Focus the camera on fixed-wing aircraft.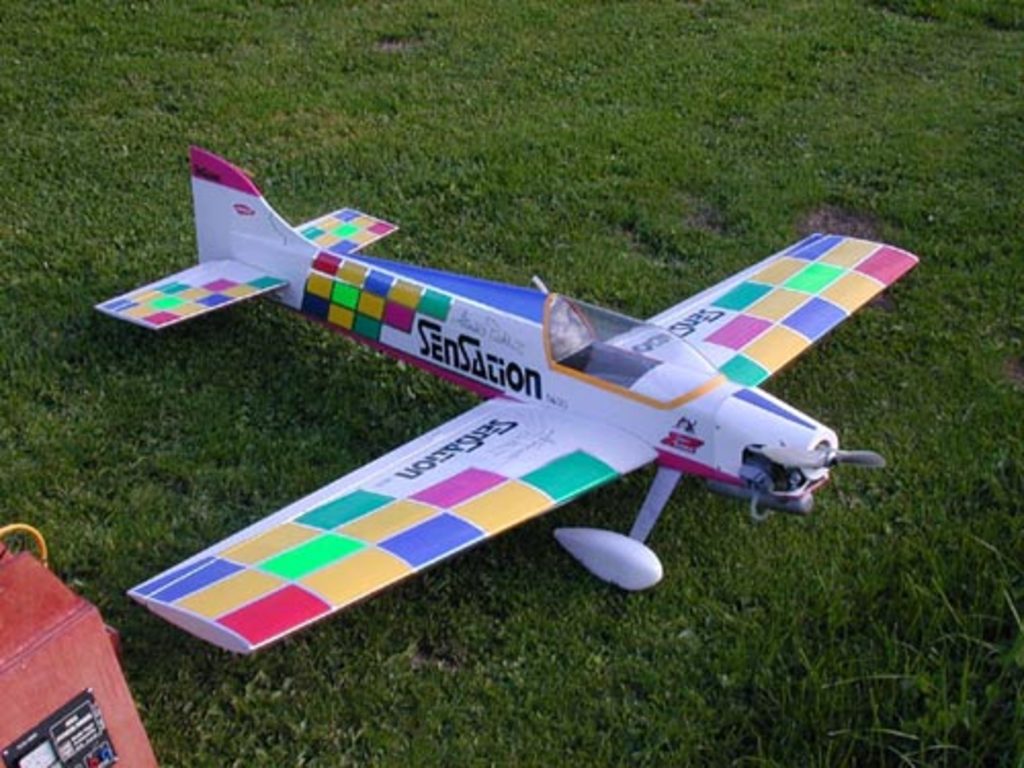
Focus region: Rect(90, 147, 920, 653).
